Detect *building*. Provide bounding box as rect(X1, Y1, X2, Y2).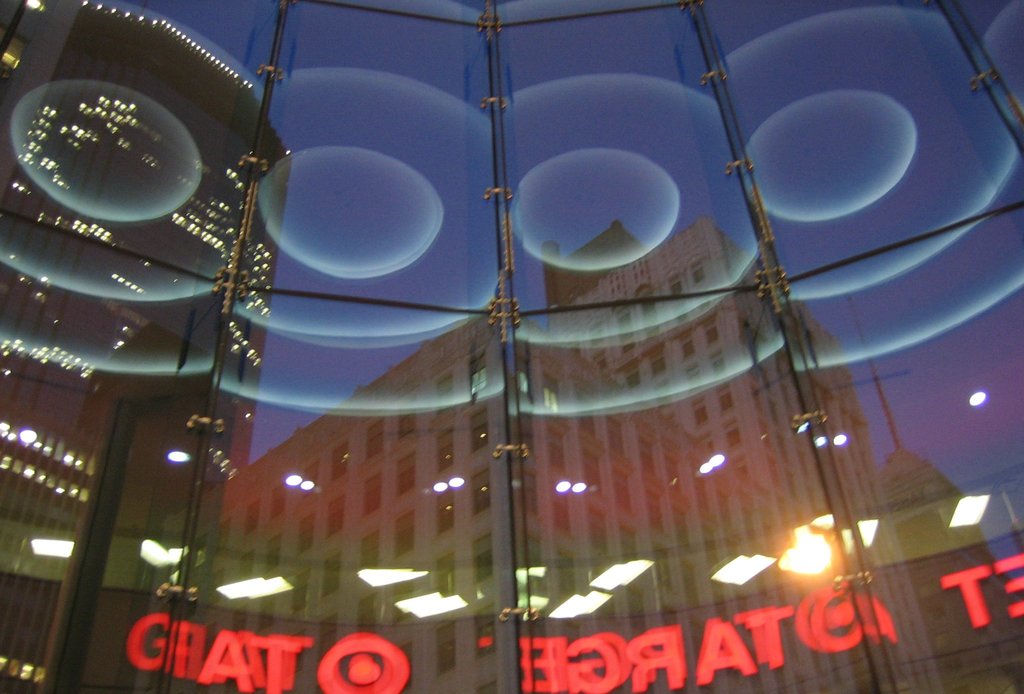
rect(212, 200, 940, 693).
